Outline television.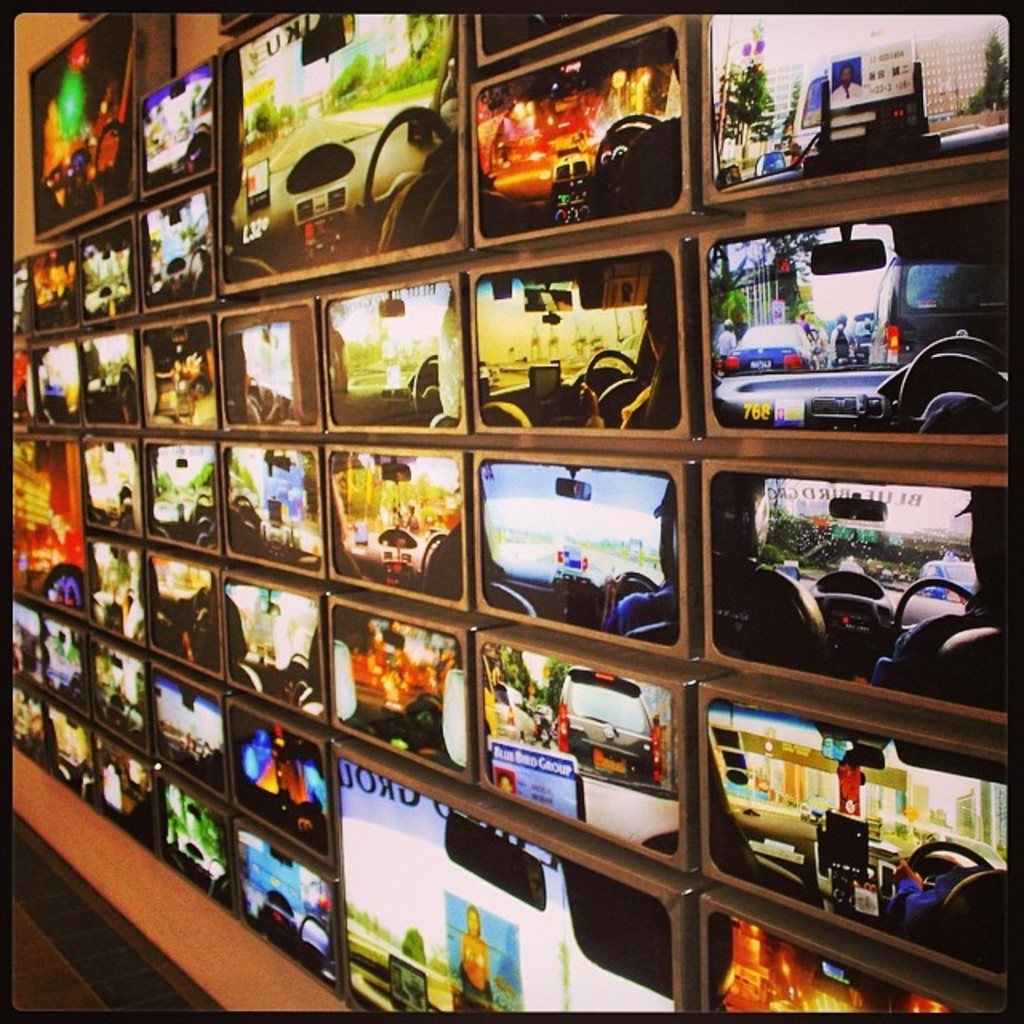
Outline: rect(86, 726, 176, 872).
